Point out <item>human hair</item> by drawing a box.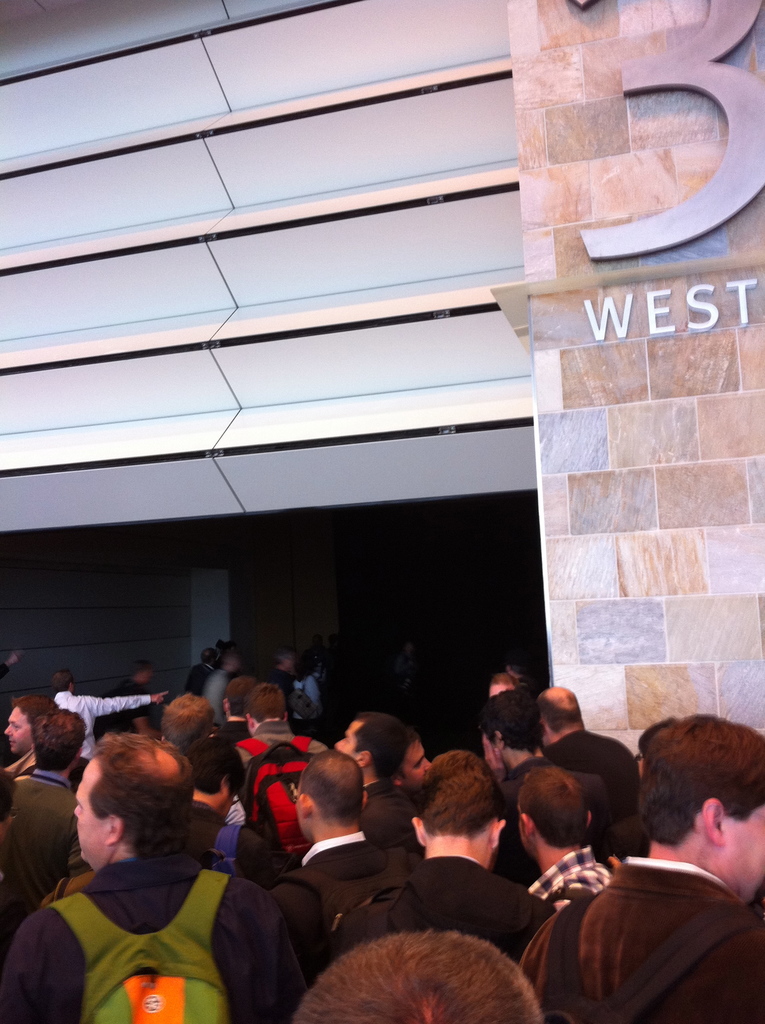
[x1=158, y1=692, x2=216, y2=743].
